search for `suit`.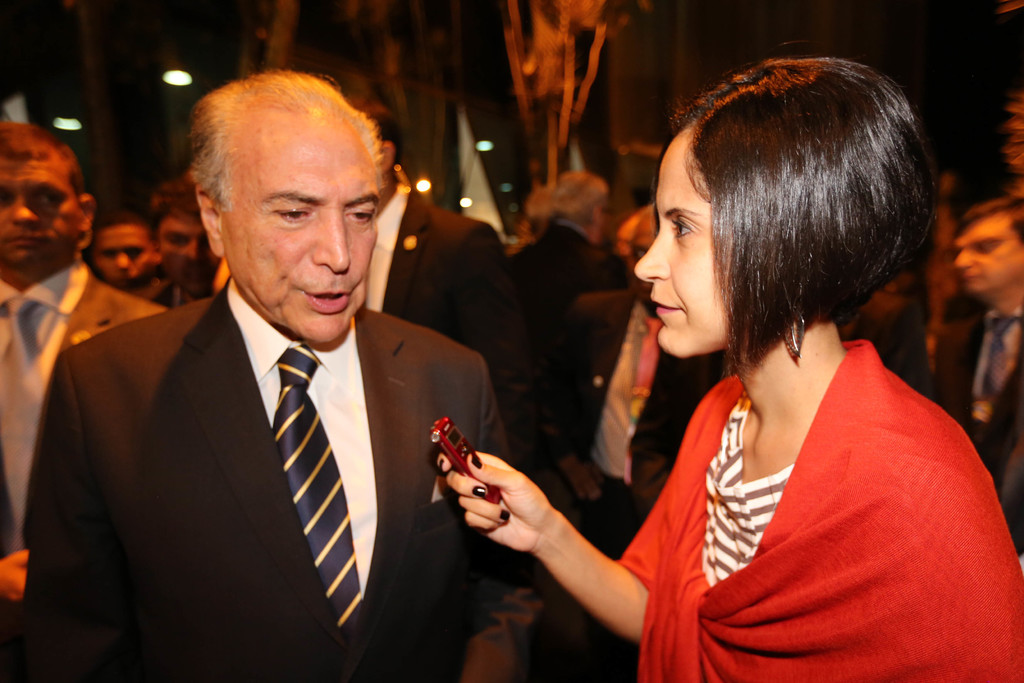
Found at (x1=35, y1=186, x2=503, y2=671).
